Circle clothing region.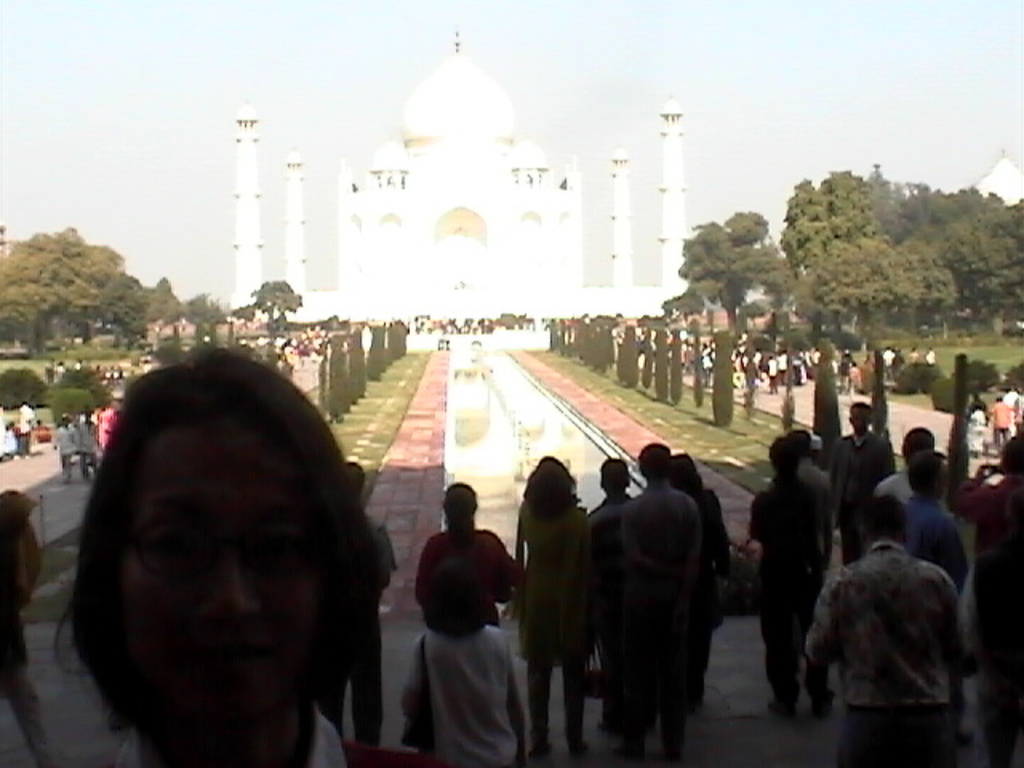
Region: left=74, top=411, right=102, bottom=469.
